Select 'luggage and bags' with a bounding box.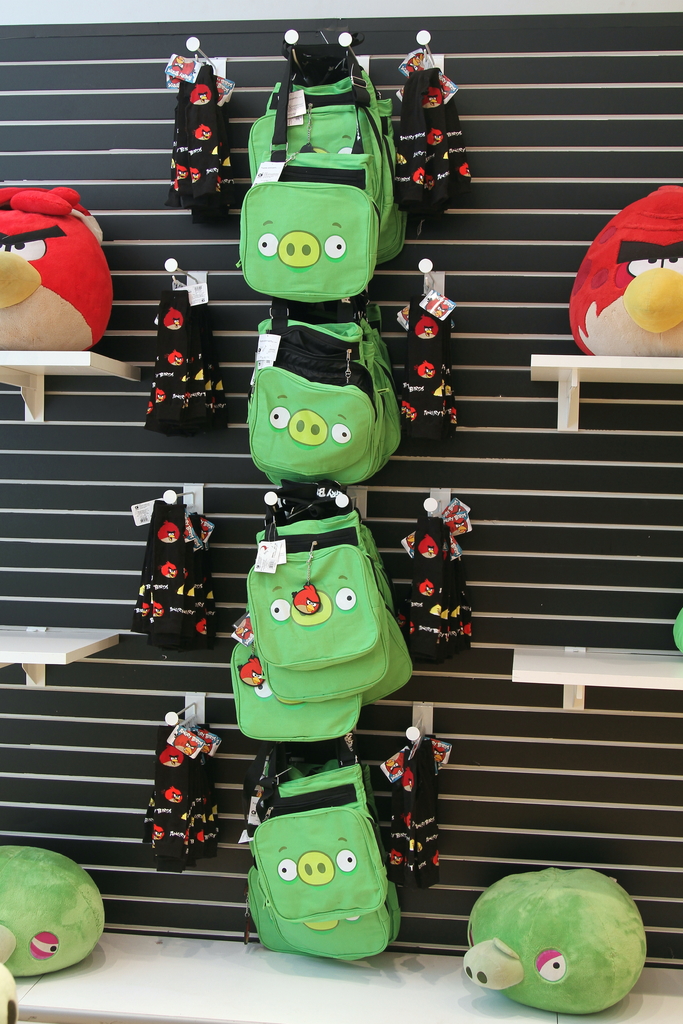
(123, 486, 214, 642).
